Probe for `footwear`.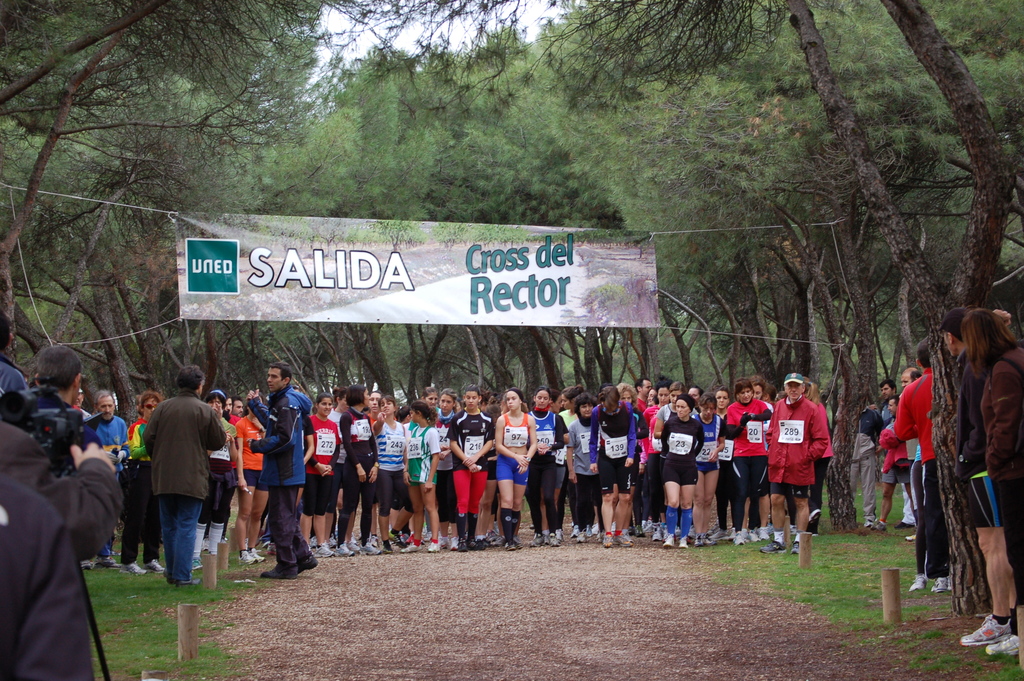
Probe result: BBox(959, 615, 1012, 646).
